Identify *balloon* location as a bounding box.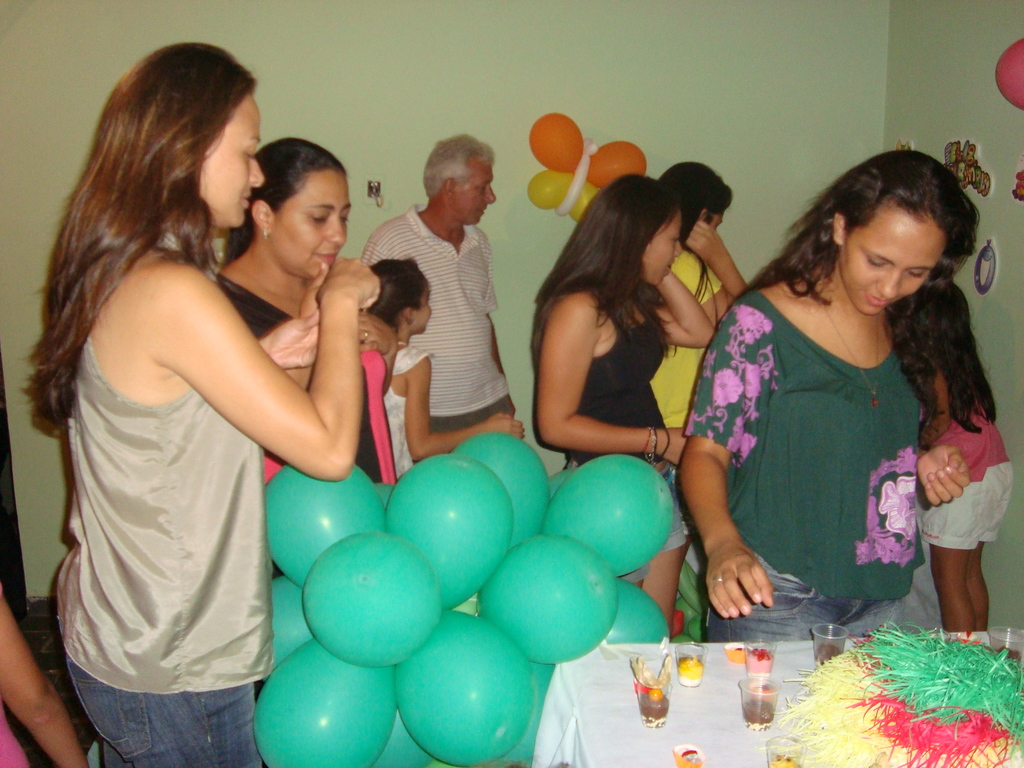
<region>267, 463, 382, 592</region>.
